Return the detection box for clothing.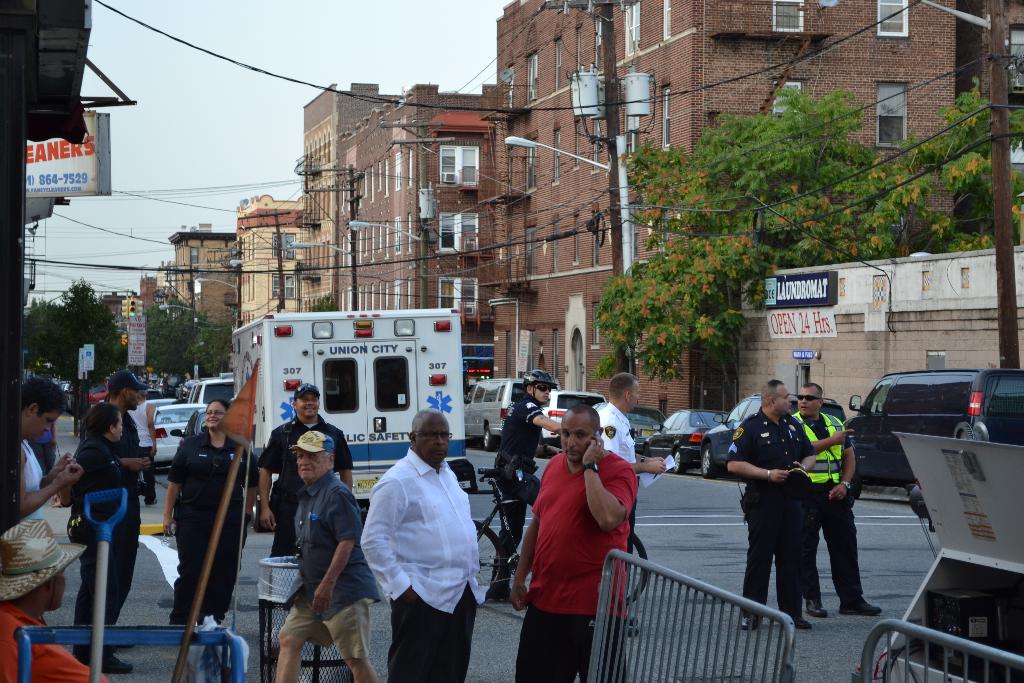
390:587:472:682.
